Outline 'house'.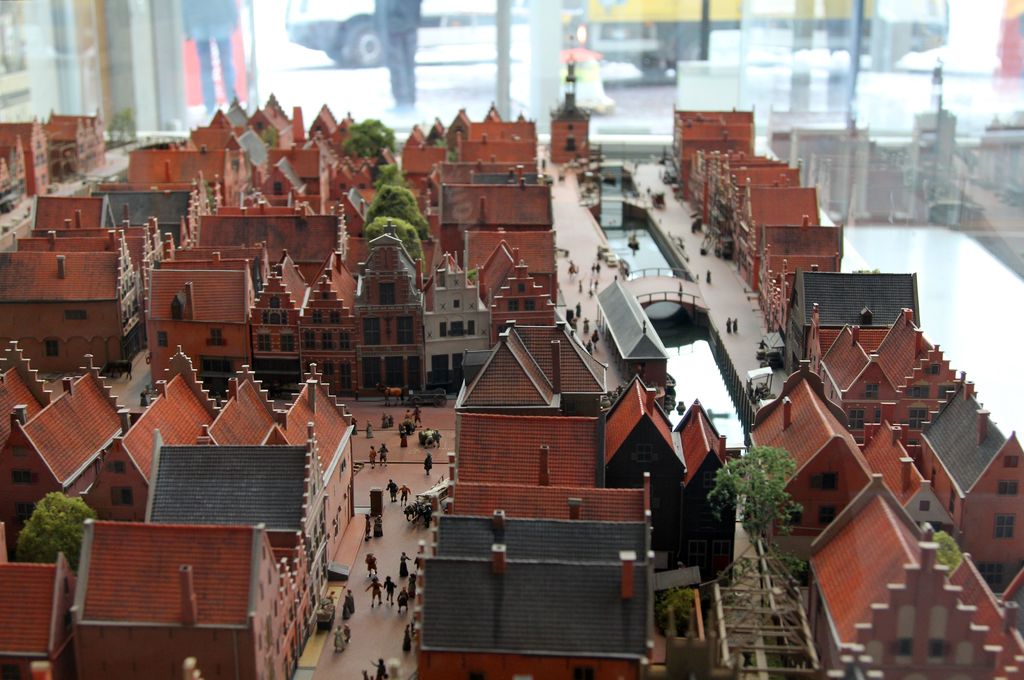
Outline: (x1=683, y1=143, x2=791, y2=216).
